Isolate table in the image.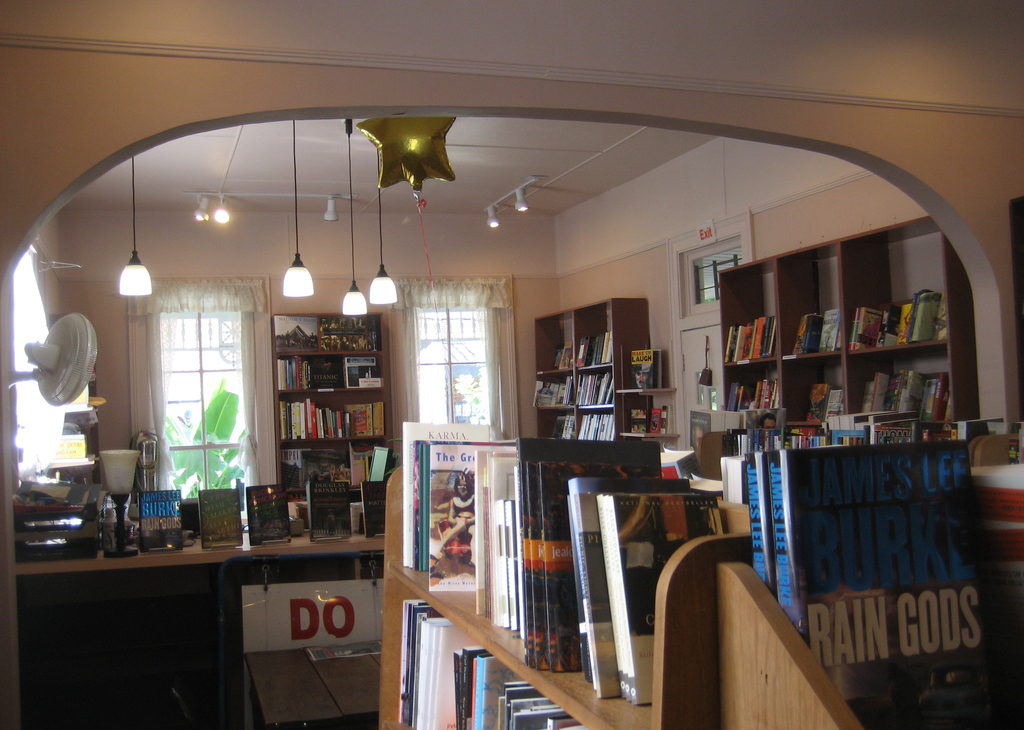
Isolated region: bbox=(248, 615, 383, 729).
